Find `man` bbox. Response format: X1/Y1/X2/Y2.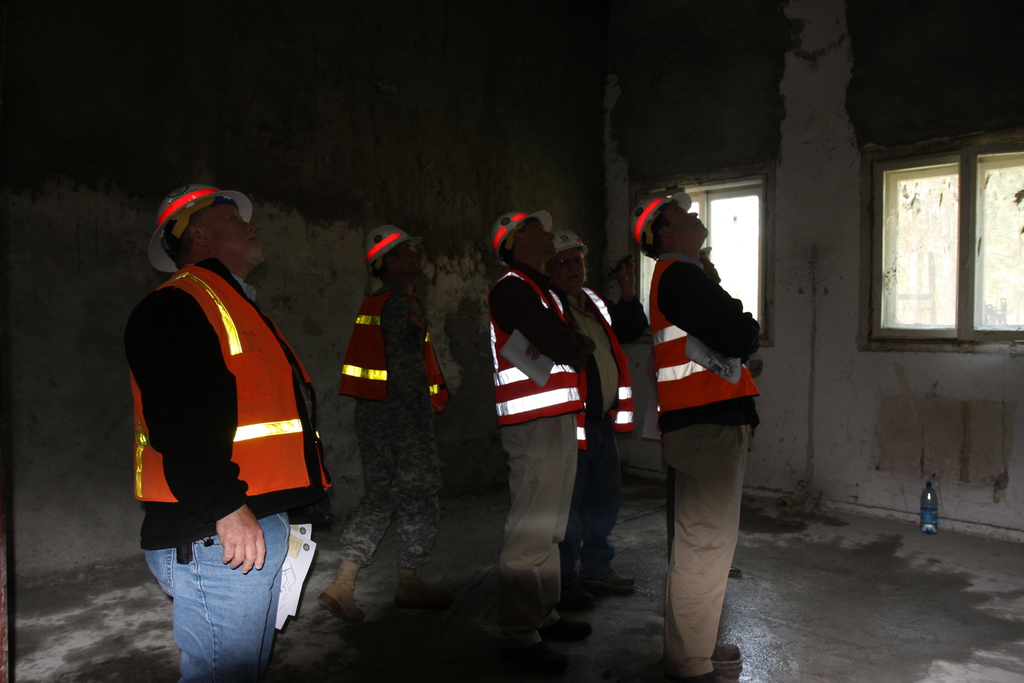
119/170/339/665.
